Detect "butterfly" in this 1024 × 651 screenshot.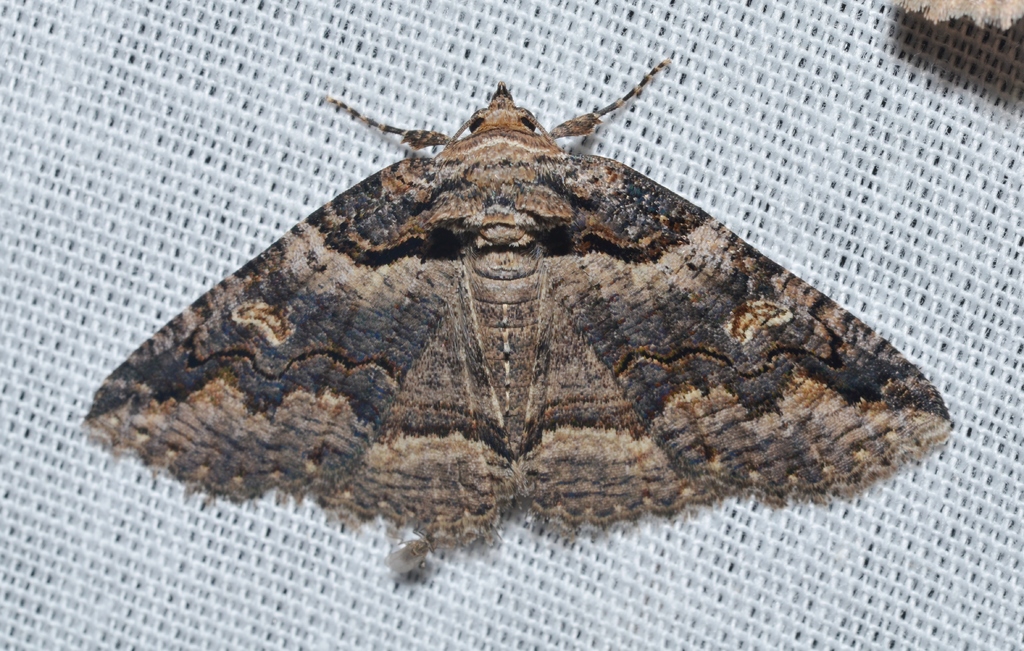
Detection: region(80, 52, 958, 543).
